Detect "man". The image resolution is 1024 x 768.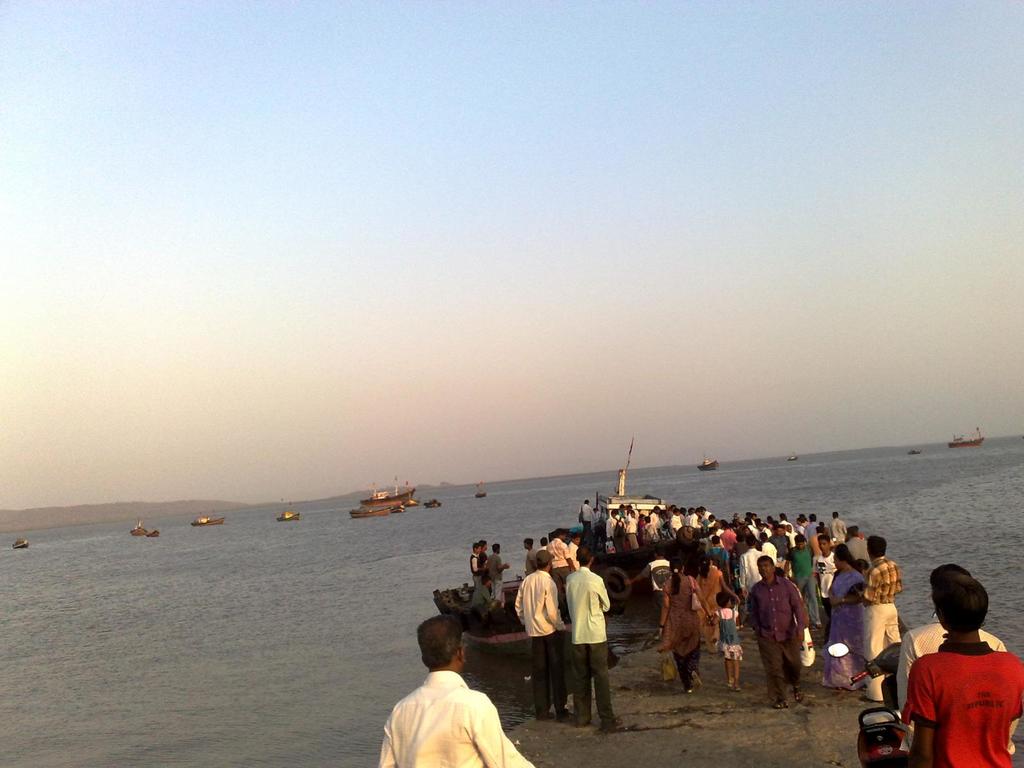
[376,619,513,764].
